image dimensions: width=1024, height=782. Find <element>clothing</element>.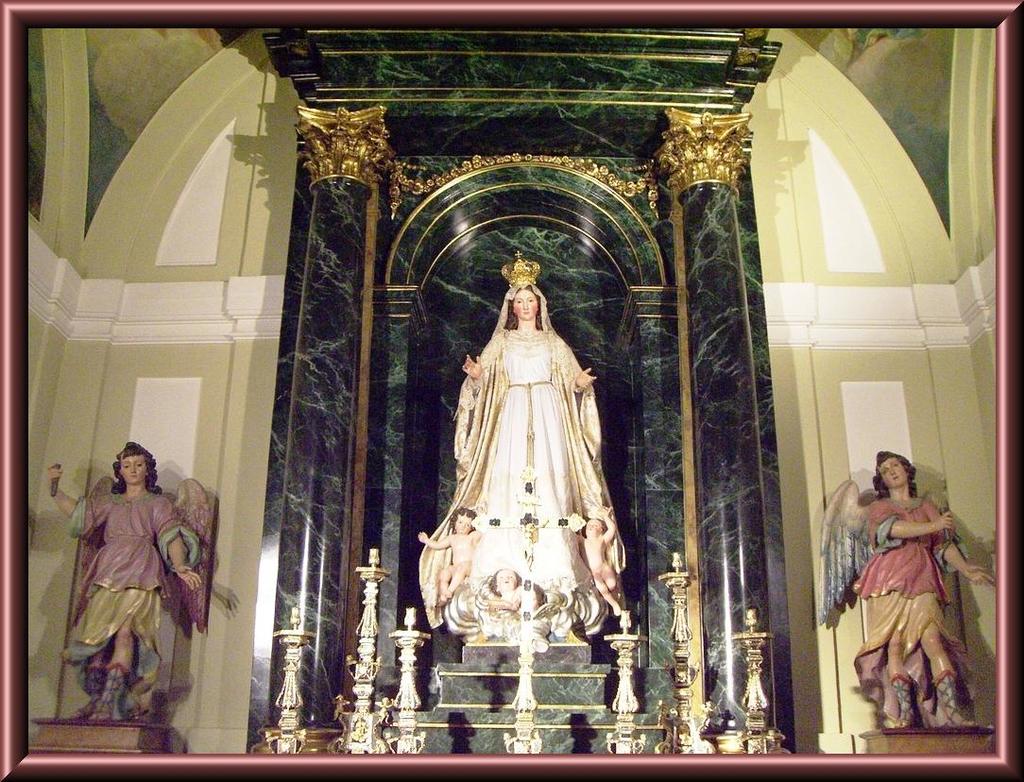
left=59, top=469, right=221, bottom=685.
